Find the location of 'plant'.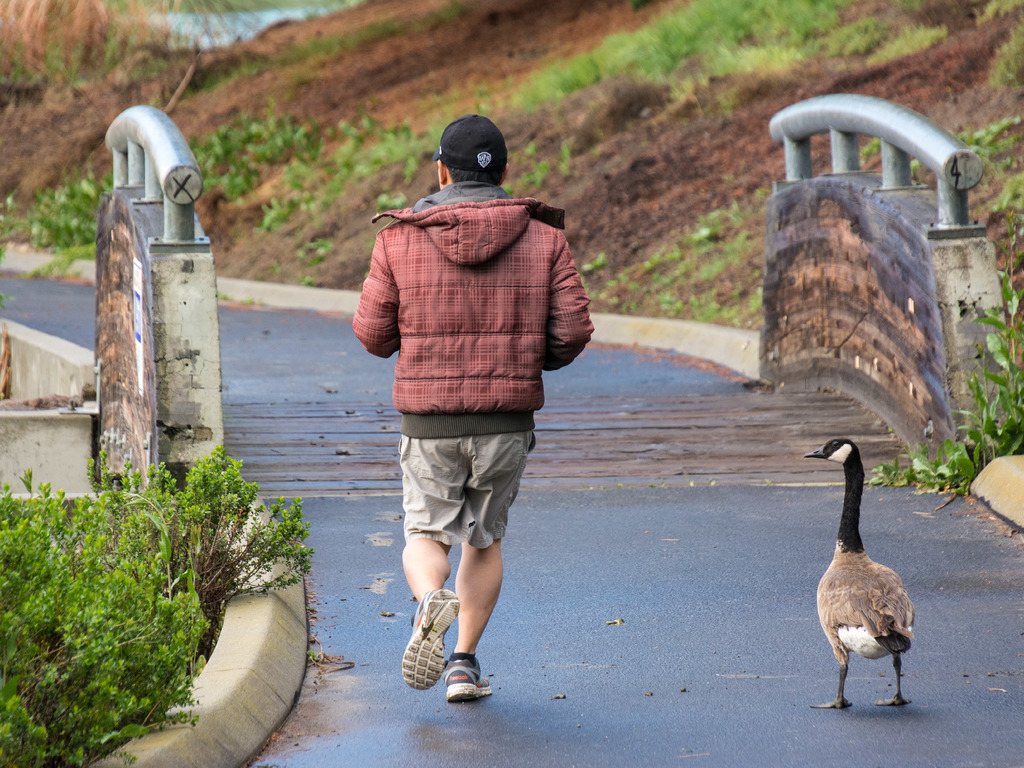
Location: l=868, t=16, r=955, b=67.
